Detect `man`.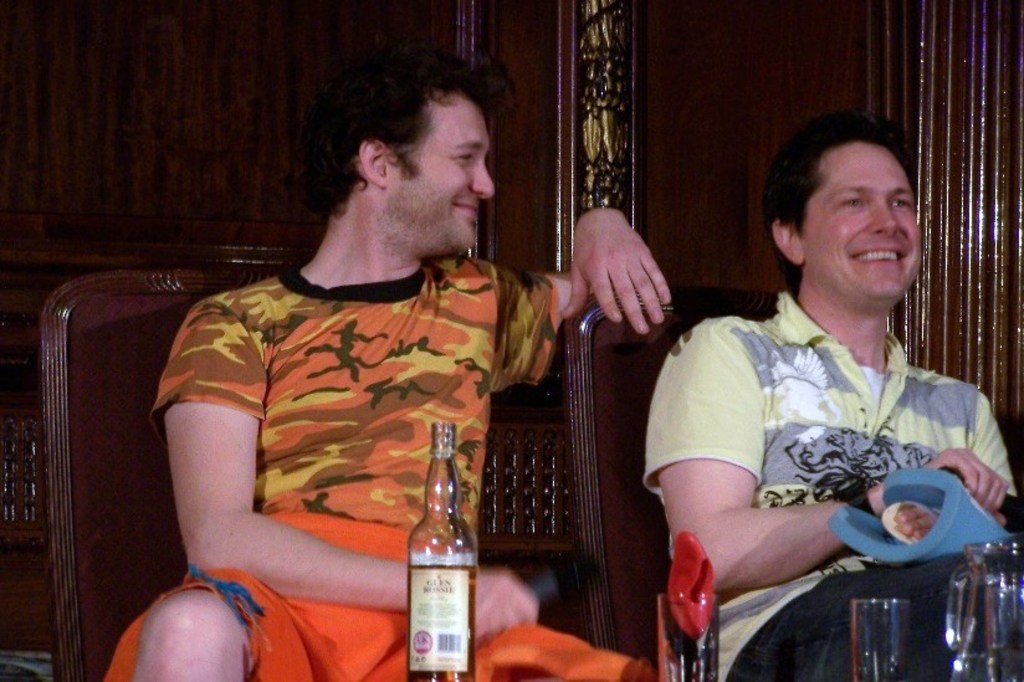
Detected at pyautogui.locateOnScreen(101, 63, 675, 681).
